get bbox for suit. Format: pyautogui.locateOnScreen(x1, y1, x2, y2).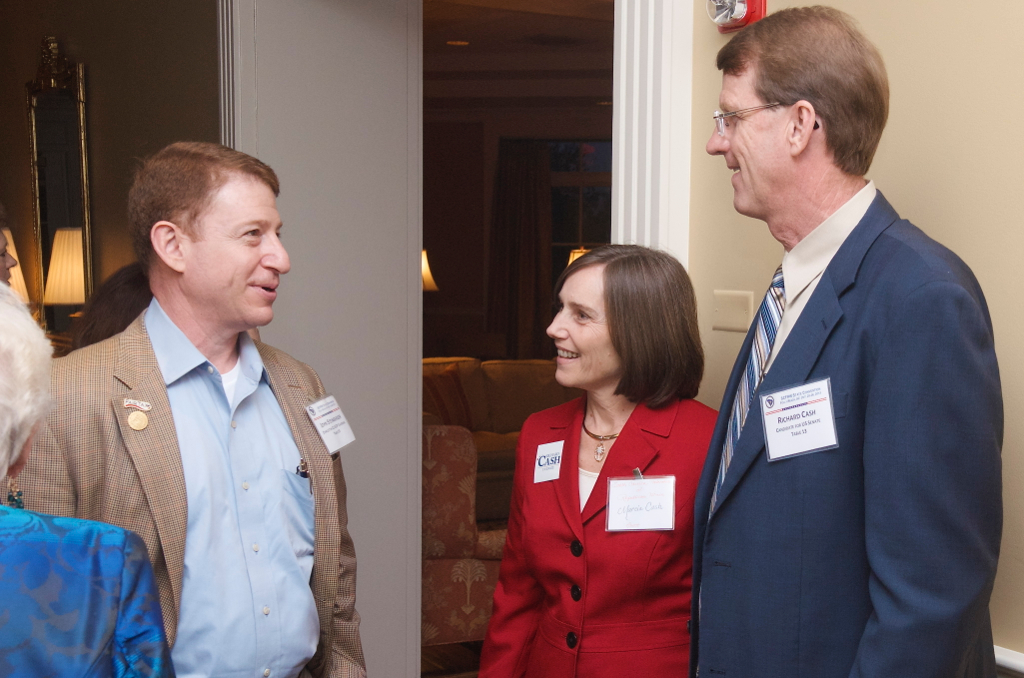
pyautogui.locateOnScreen(20, 295, 368, 677).
